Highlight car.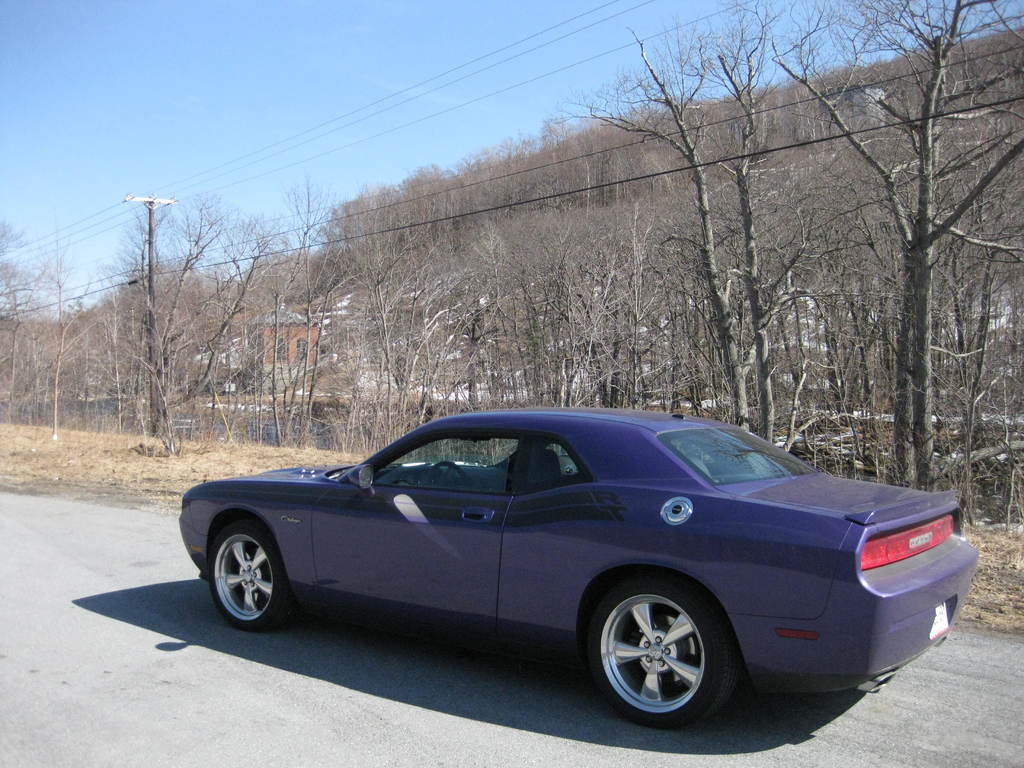
Highlighted region: detection(156, 409, 992, 724).
